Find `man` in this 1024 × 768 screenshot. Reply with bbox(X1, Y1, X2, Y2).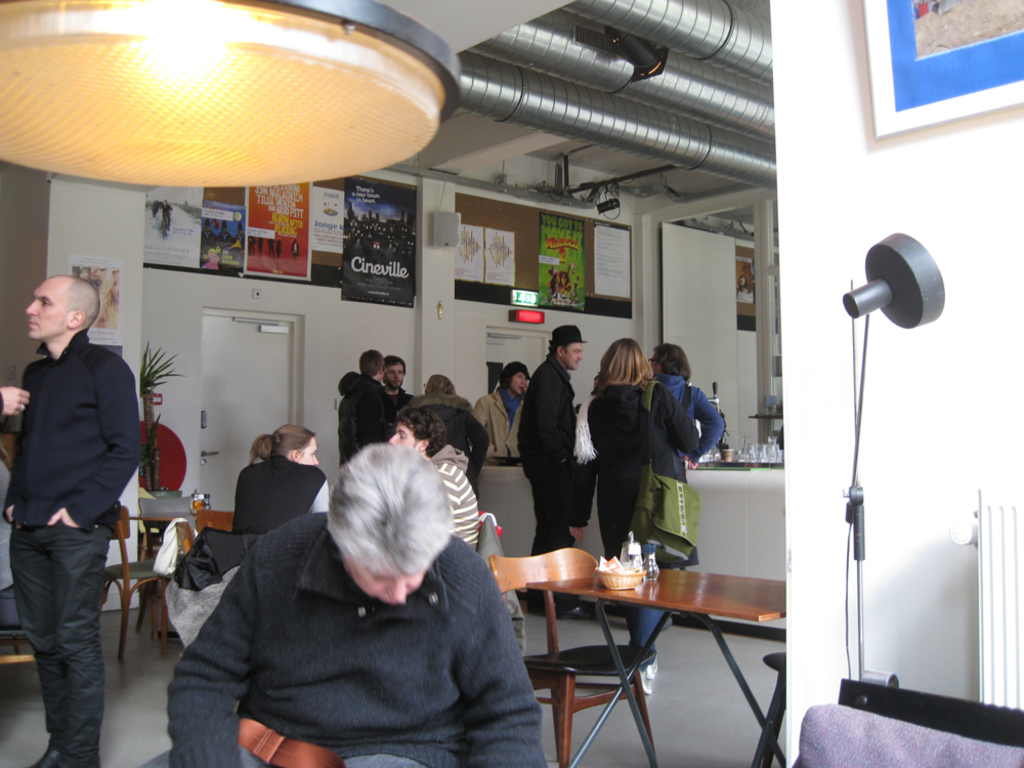
bbox(351, 347, 396, 453).
